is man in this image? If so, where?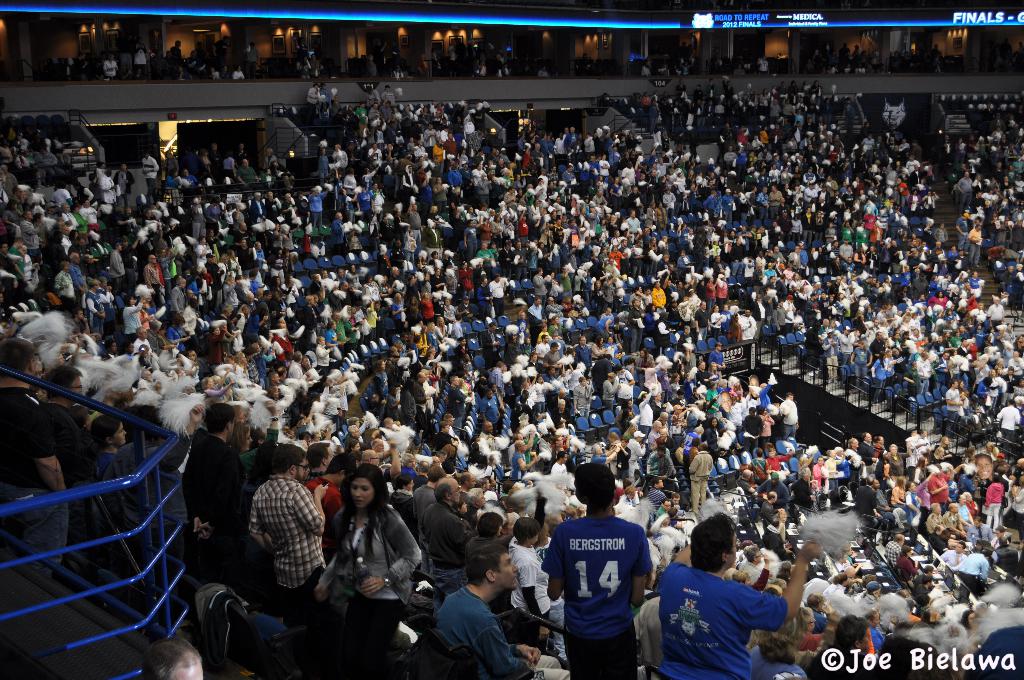
Yes, at 762, 375, 775, 407.
